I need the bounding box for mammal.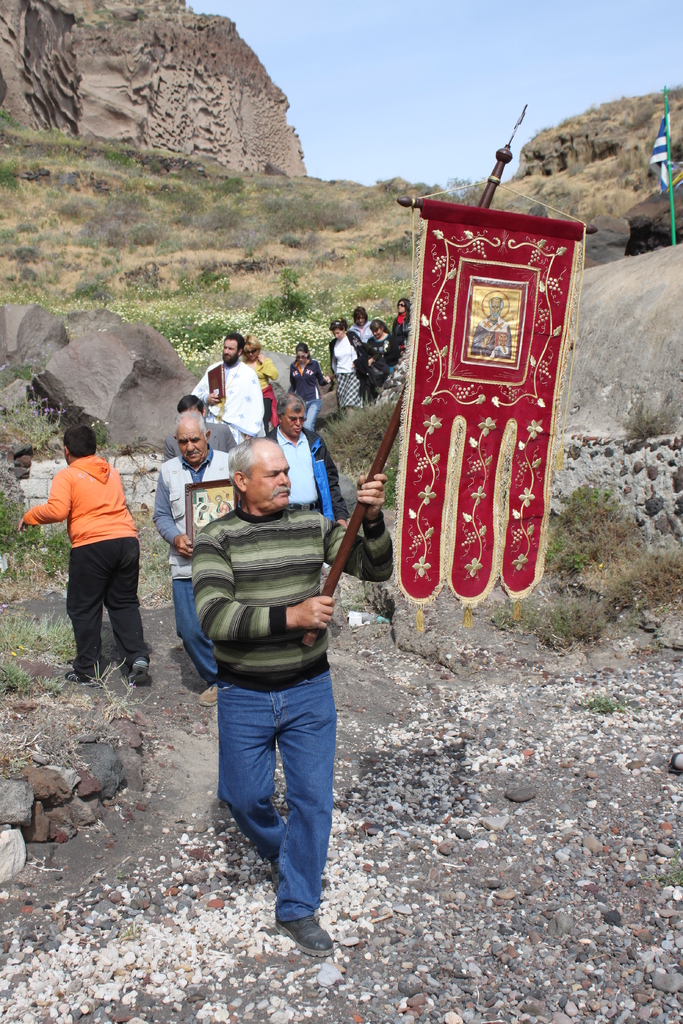
Here it is: left=175, top=389, right=233, bottom=449.
